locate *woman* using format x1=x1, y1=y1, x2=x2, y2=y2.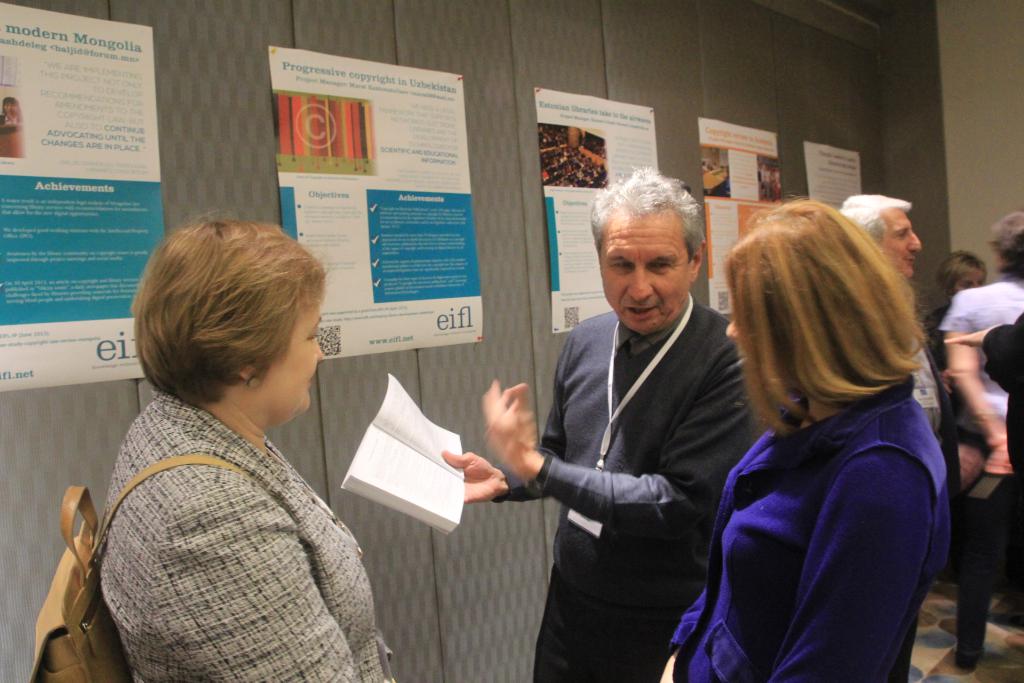
x1=918, y1=249, x2=988, y2=433.
